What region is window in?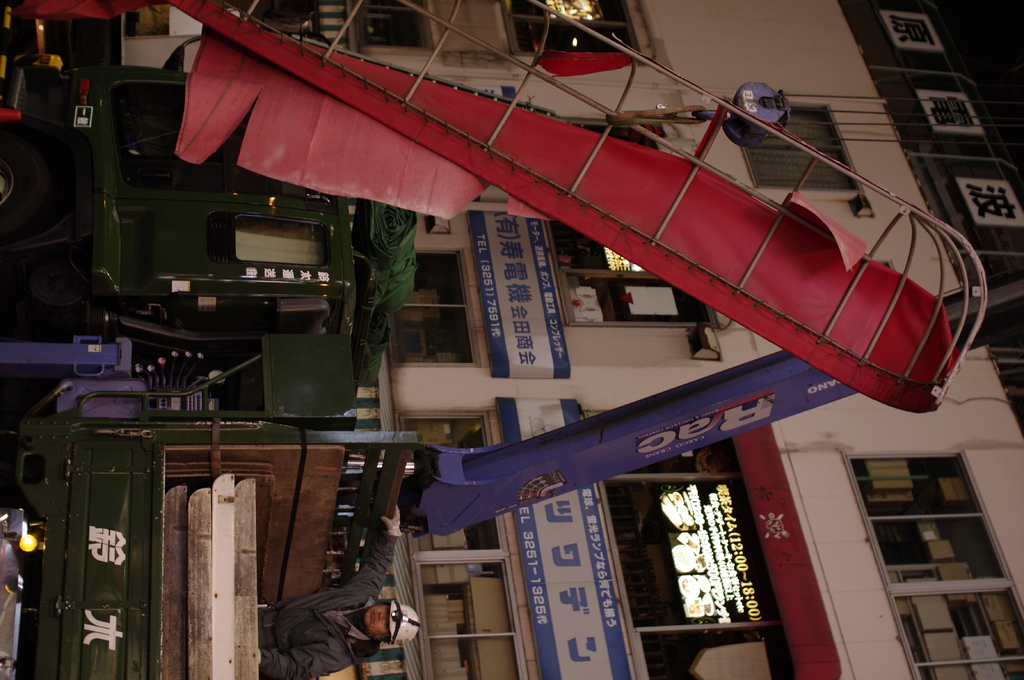
Rect(396, 408, 529, 679).
